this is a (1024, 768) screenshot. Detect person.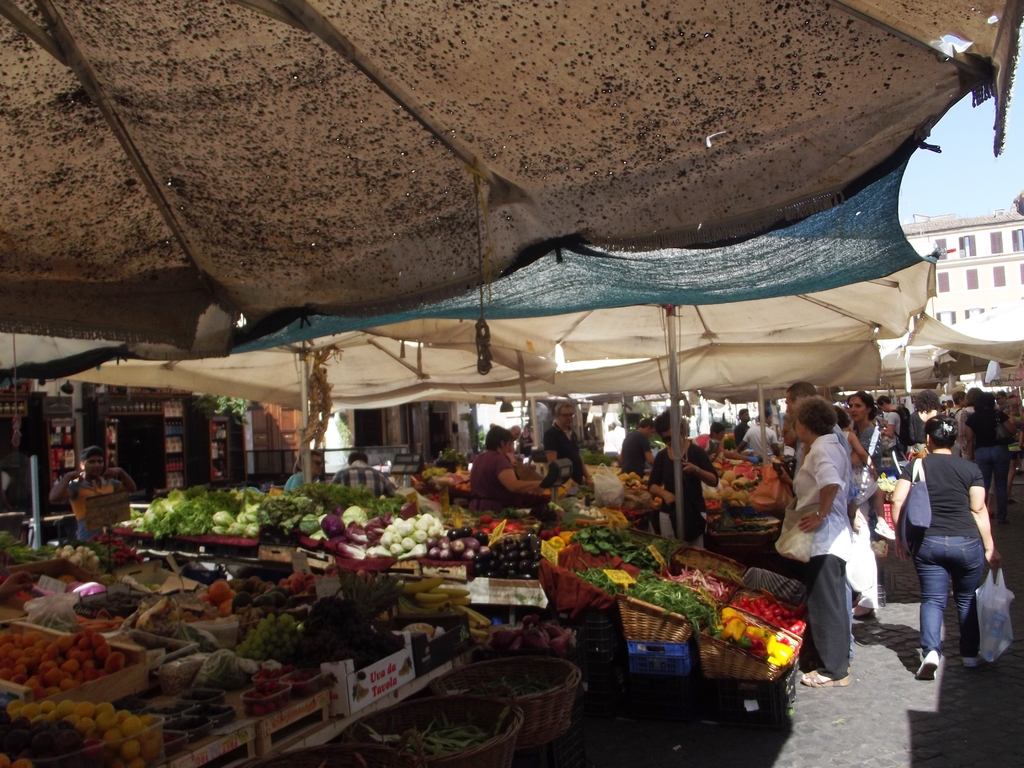
x1=779 y1=368 x2=880 y2=653.
